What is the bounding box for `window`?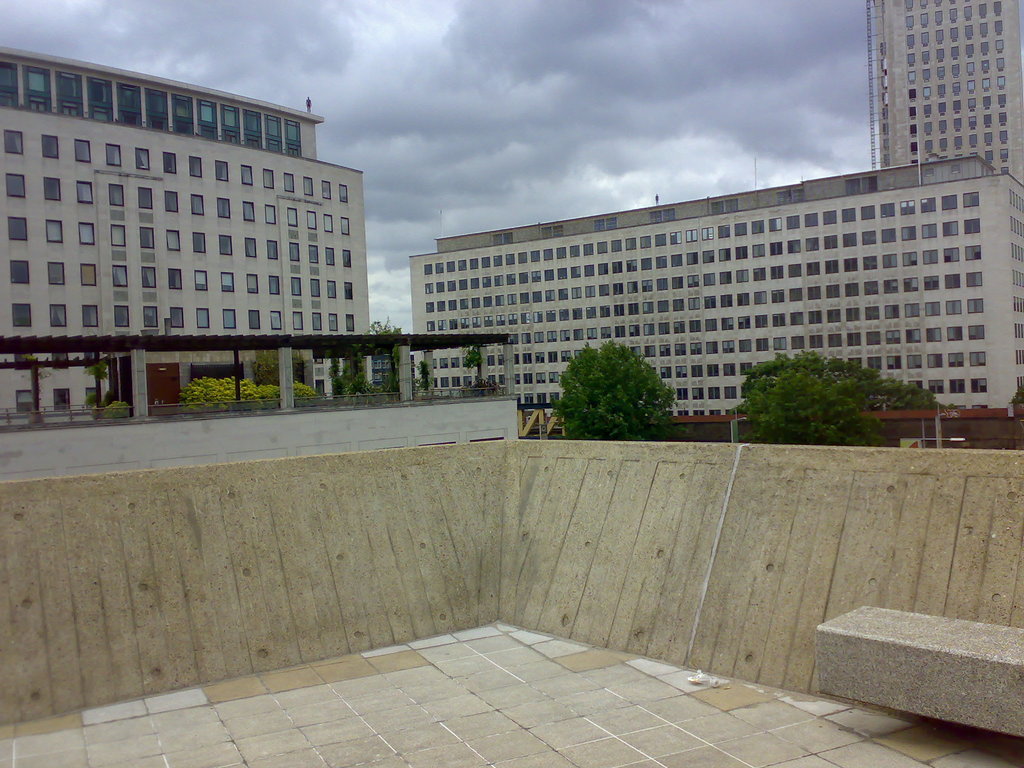
x1=537, y1=223, x2=569, y2=241.
